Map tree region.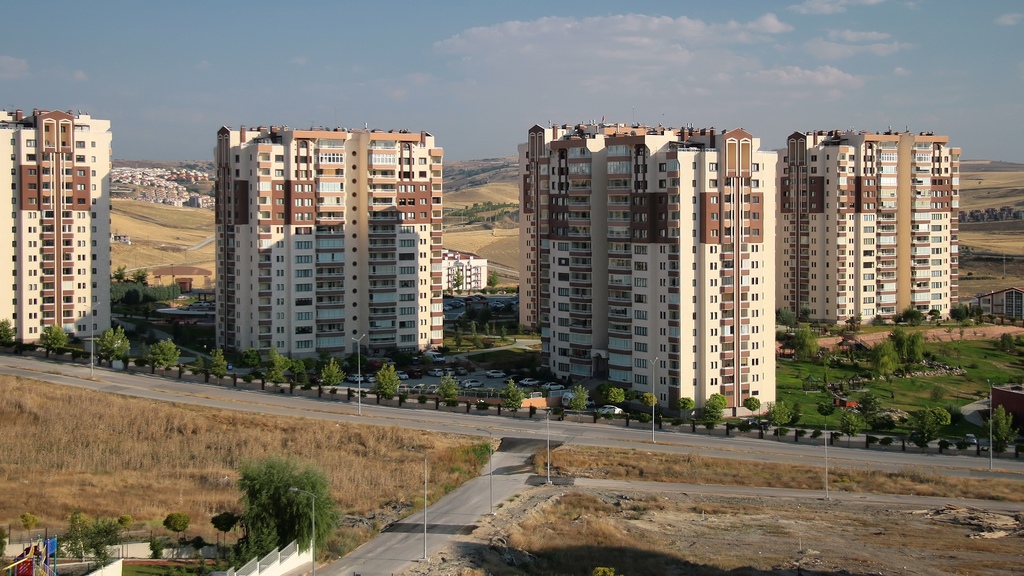
Mapped to x1=312 y1=358 x2=345 y2=389.
